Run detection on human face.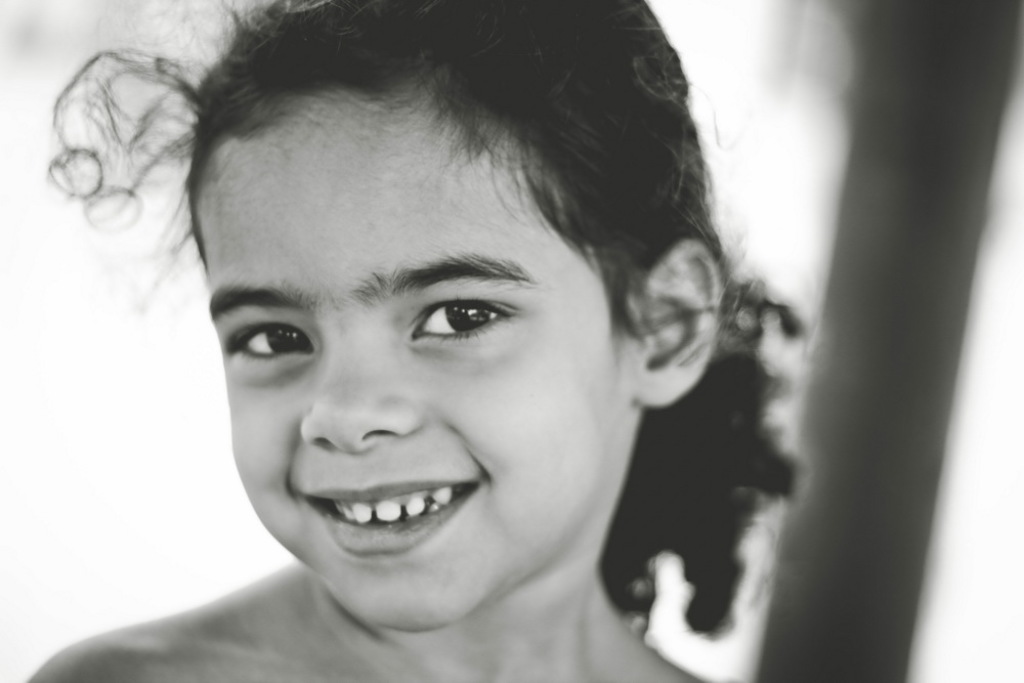
Result: left=207, top=78, right=623, bottom=628.
